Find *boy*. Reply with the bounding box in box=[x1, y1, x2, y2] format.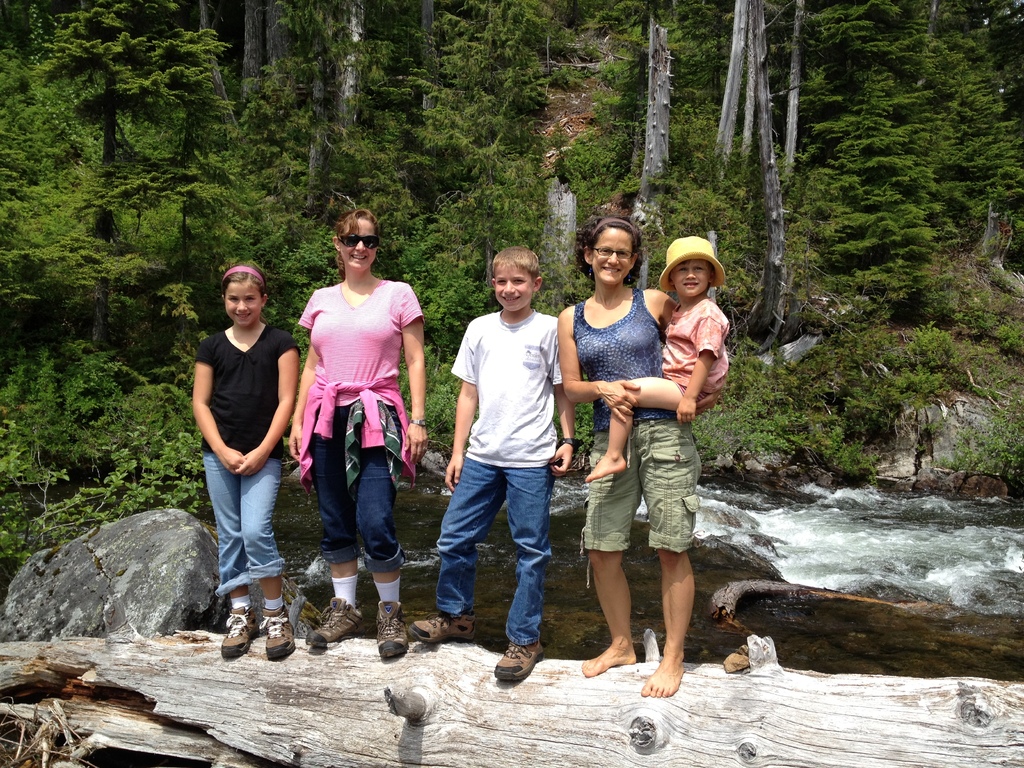
box=[585, 233, 729, 484].
